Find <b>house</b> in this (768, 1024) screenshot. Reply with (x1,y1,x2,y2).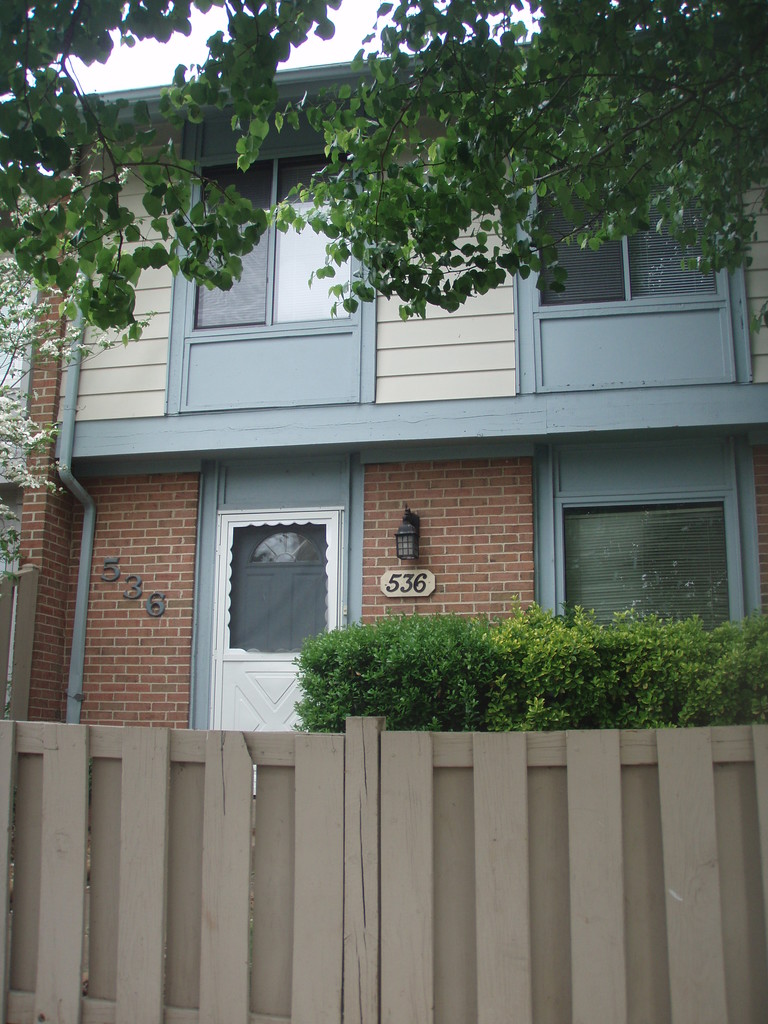
(0,36,767,1023).
